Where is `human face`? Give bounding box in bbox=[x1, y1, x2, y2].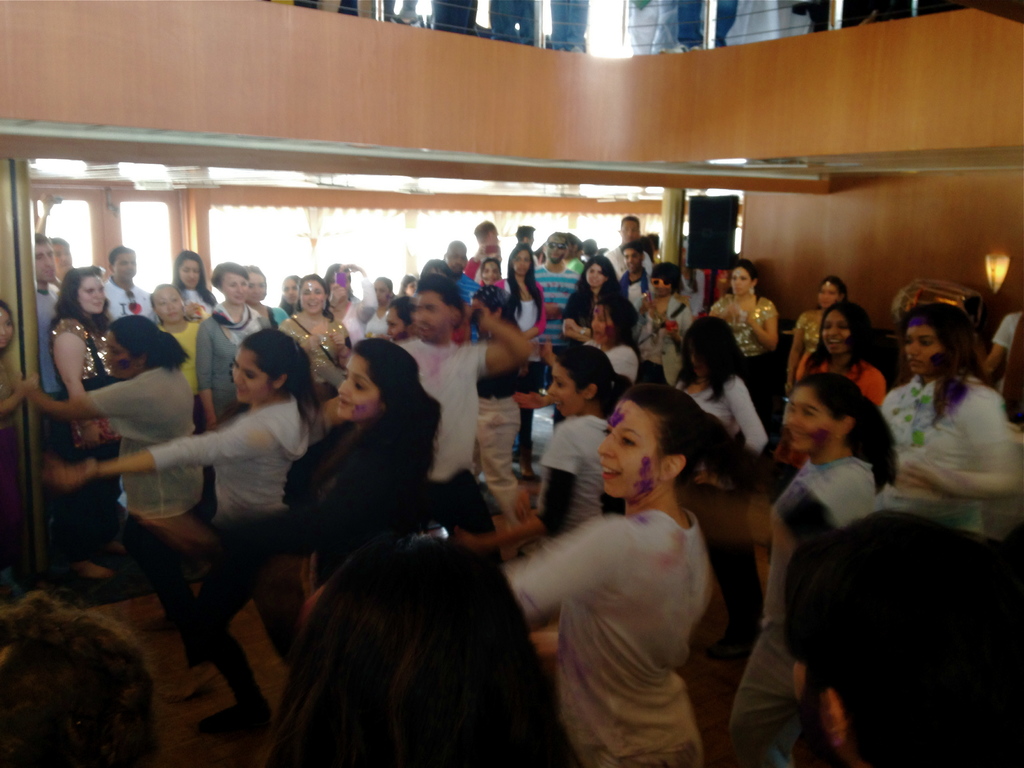
bbox=[282, 278, 300, 307].
